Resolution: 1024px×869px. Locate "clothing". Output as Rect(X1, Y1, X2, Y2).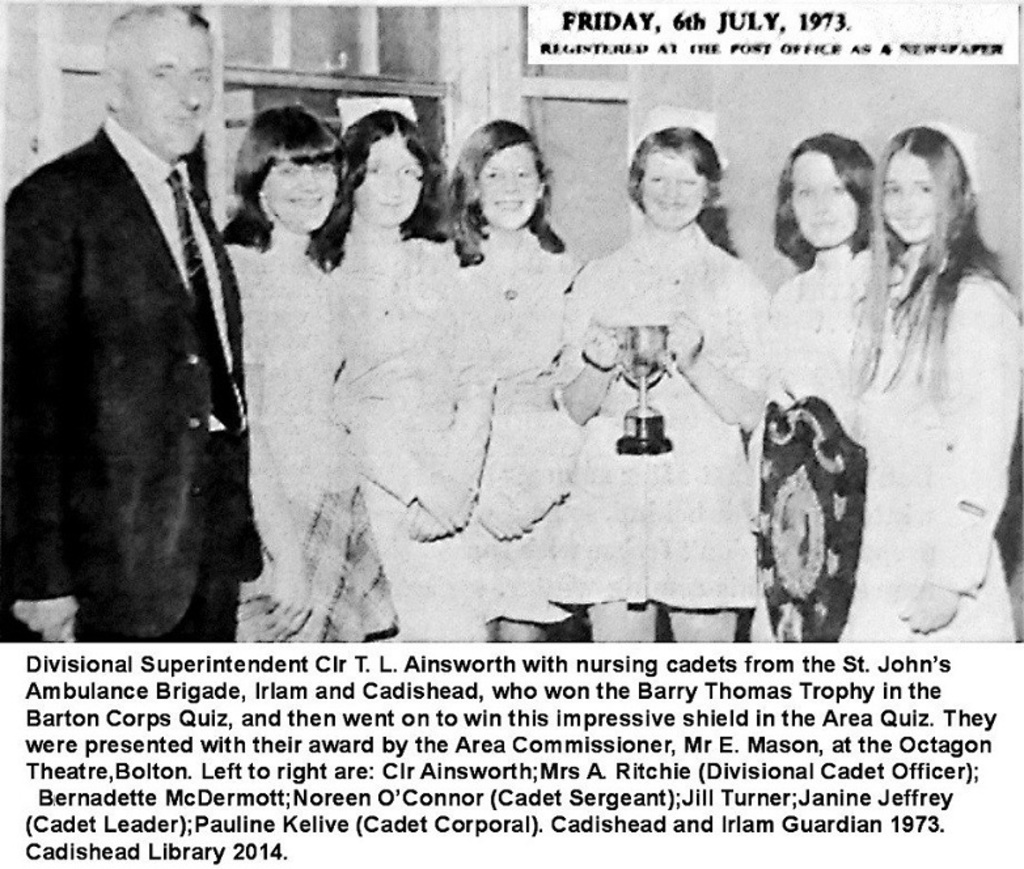
Rect(841, 239, 1023, 644).
